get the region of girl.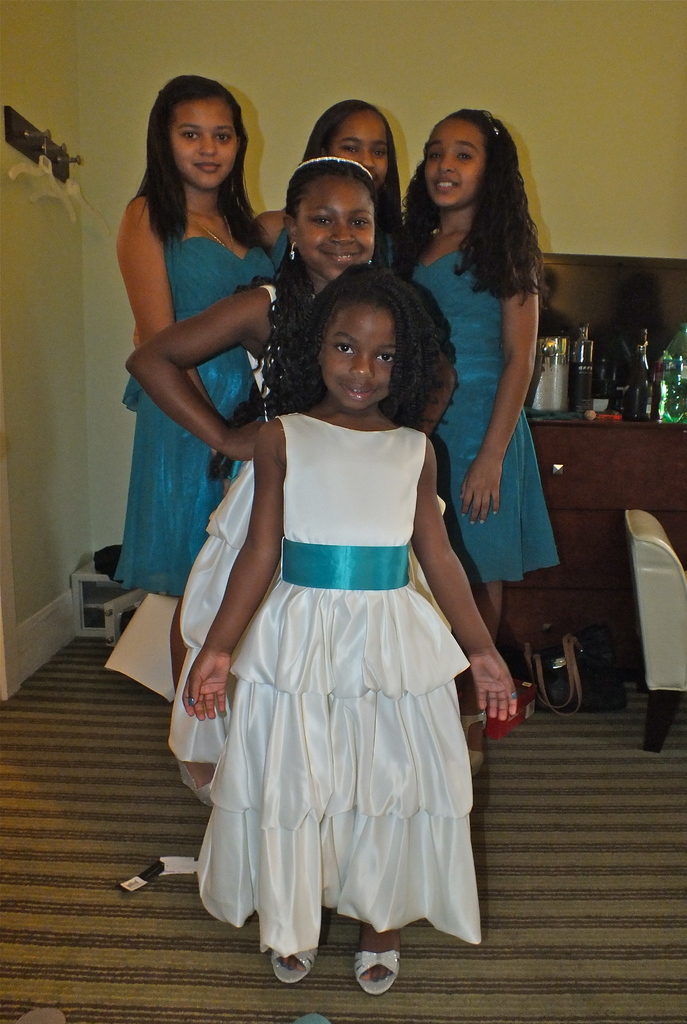
{"left": 255, "top": 95, "right": 400, "bottom": 274}.
